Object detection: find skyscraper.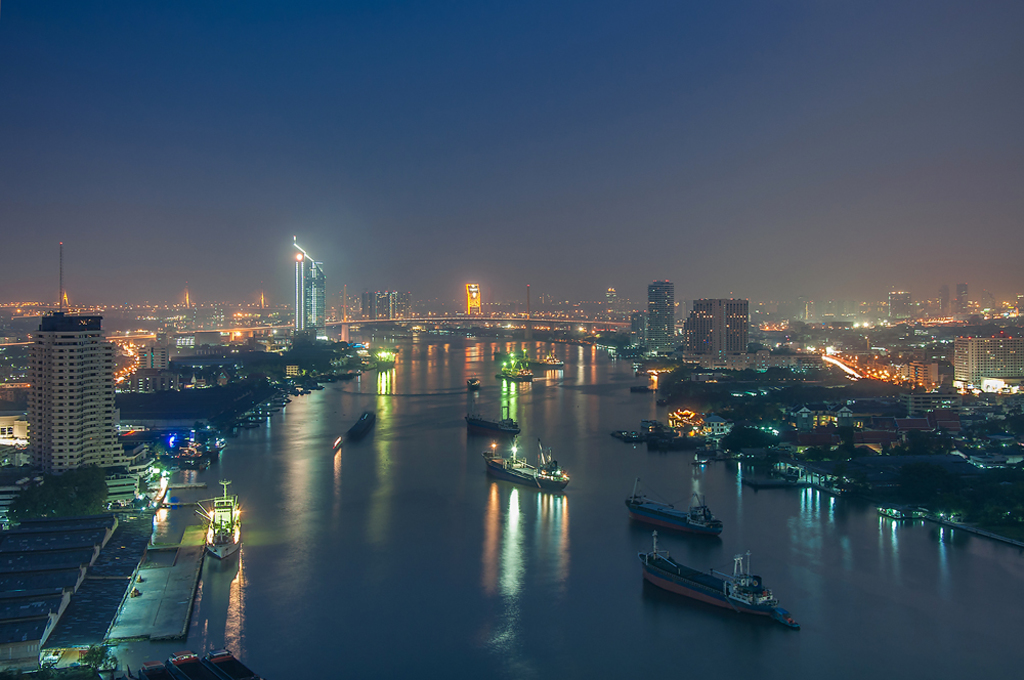
[35,240,136,478].
